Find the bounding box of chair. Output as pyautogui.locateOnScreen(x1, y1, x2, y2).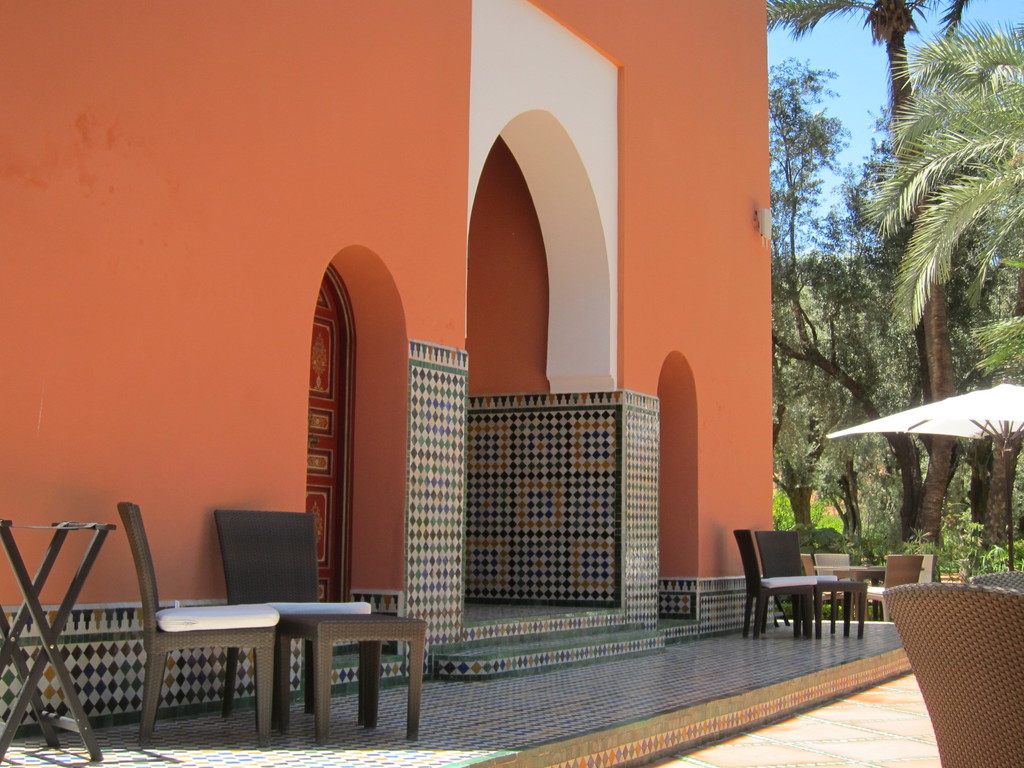
pyautogui.locateOnScreen(972, 573, 1023, 593).
